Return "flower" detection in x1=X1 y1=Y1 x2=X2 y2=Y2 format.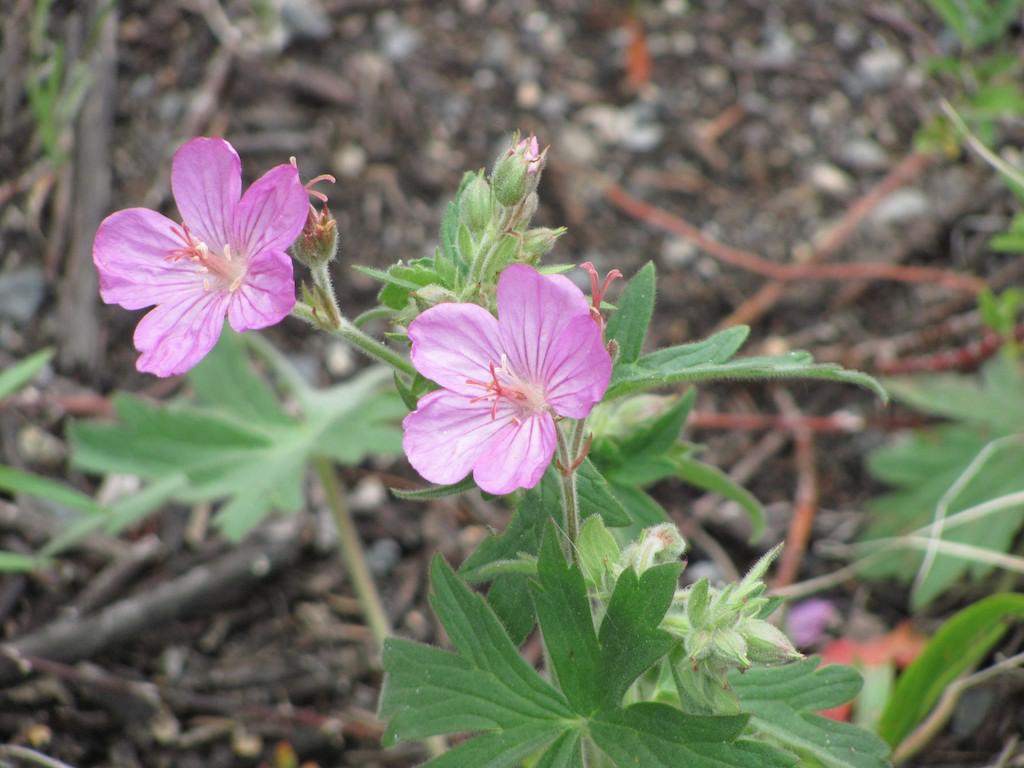
x1=91 y1=137 x2=310 y2=377.
